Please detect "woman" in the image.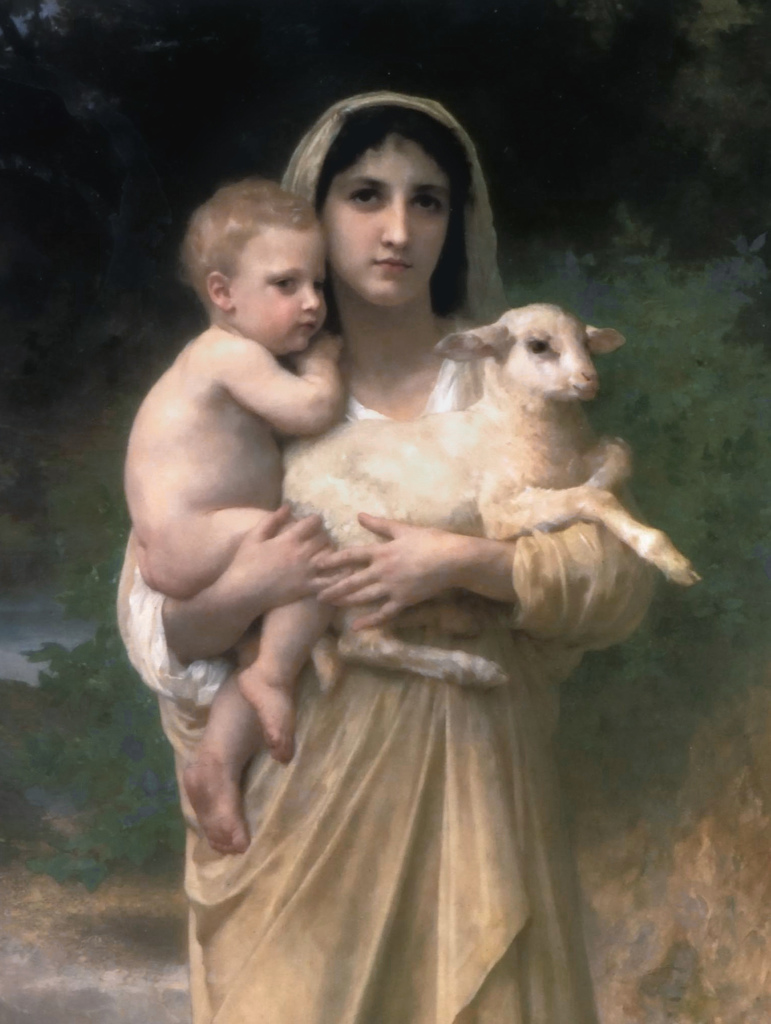
(x1=120, y1=91, x2=661, y2=1023).
